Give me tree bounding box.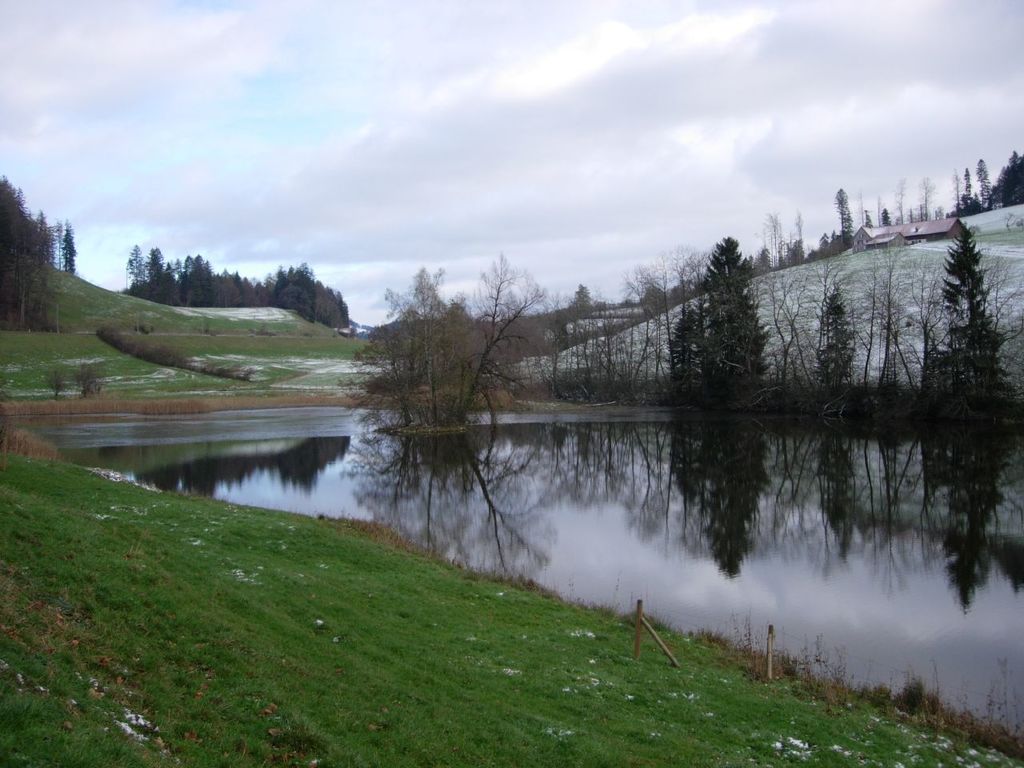
(0,172,66,338).
